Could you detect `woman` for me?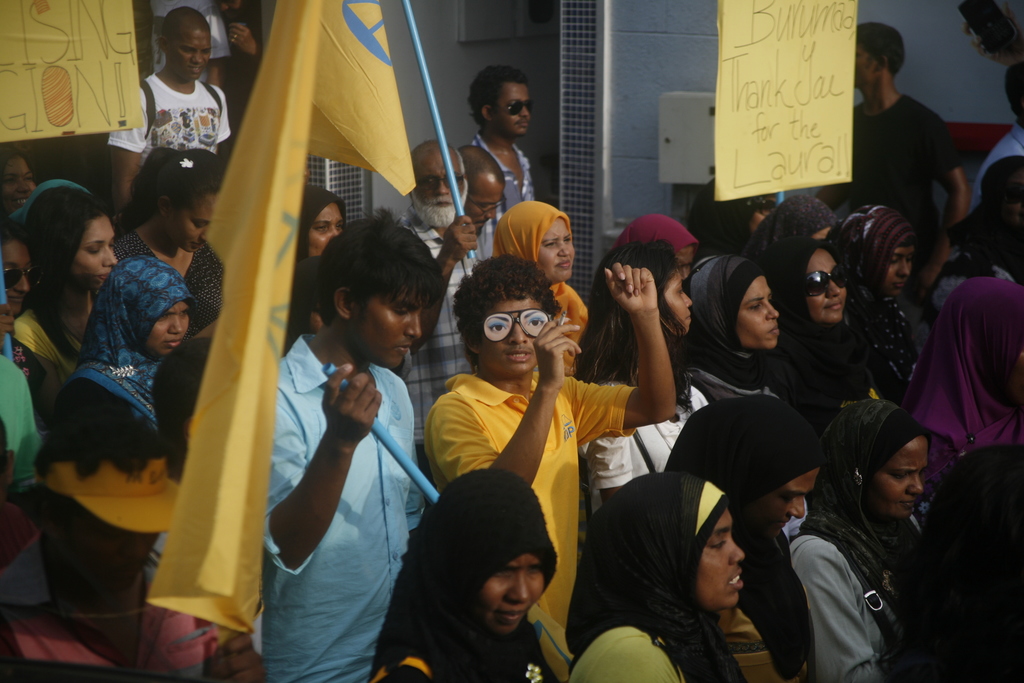
Detection result: [653,377,828,682].
